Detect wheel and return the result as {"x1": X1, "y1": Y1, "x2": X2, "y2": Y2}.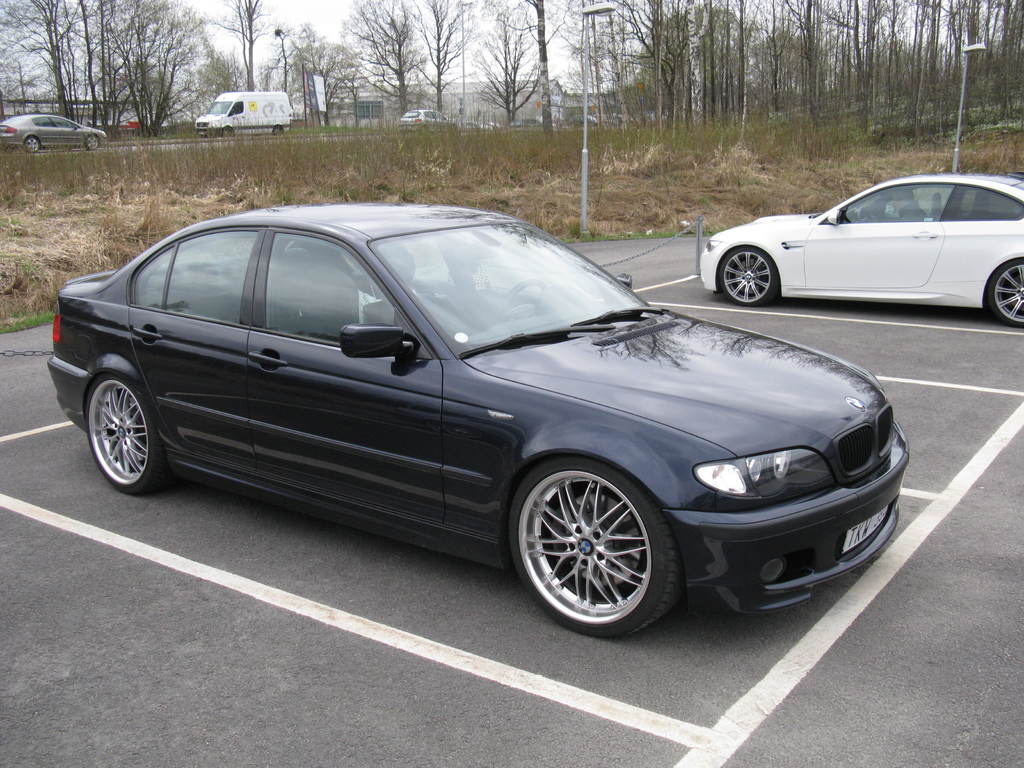
{"x1": 88, "y1": 374, "x2": 181, "y2": 497}.
